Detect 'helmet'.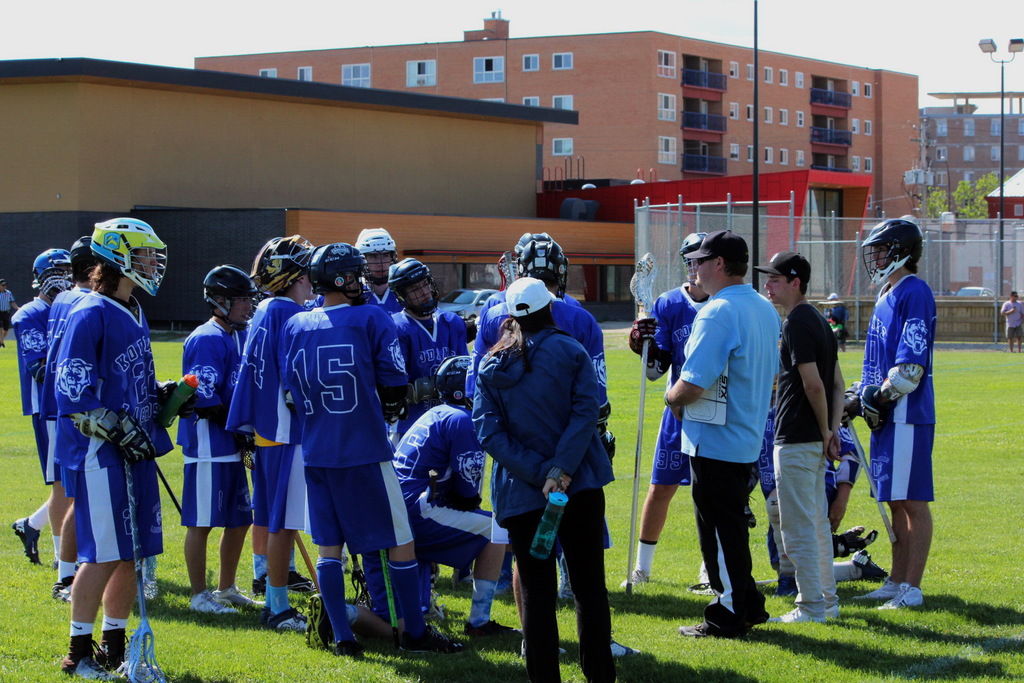
Detected at pyautogui.locateOnScreen(387, 255, 438, 318).
